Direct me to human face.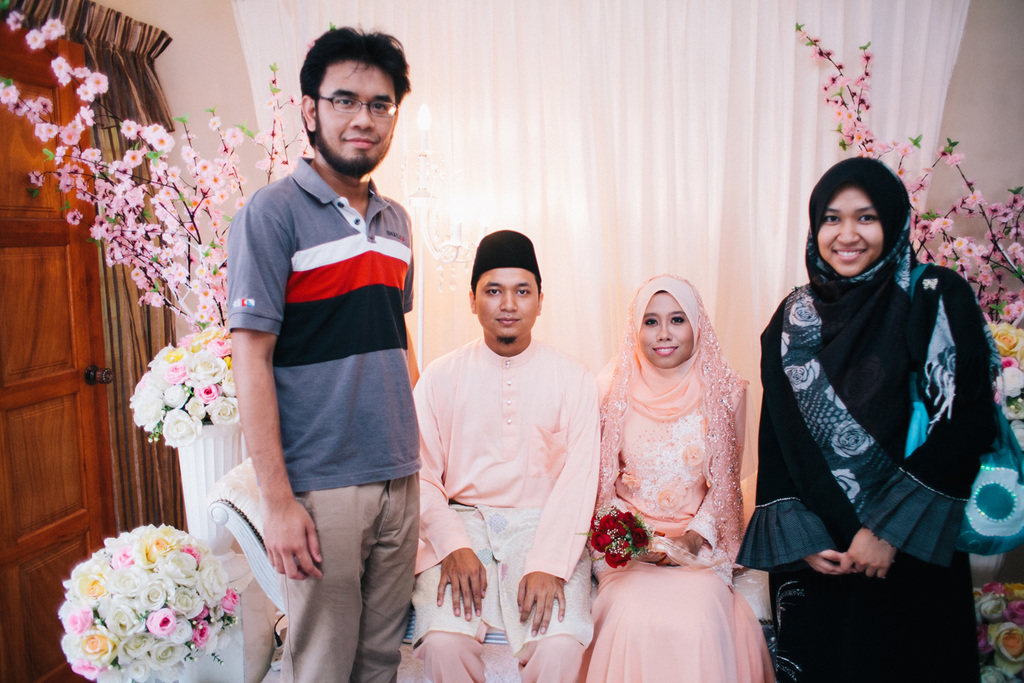
Direction: 818,182,882,281.
